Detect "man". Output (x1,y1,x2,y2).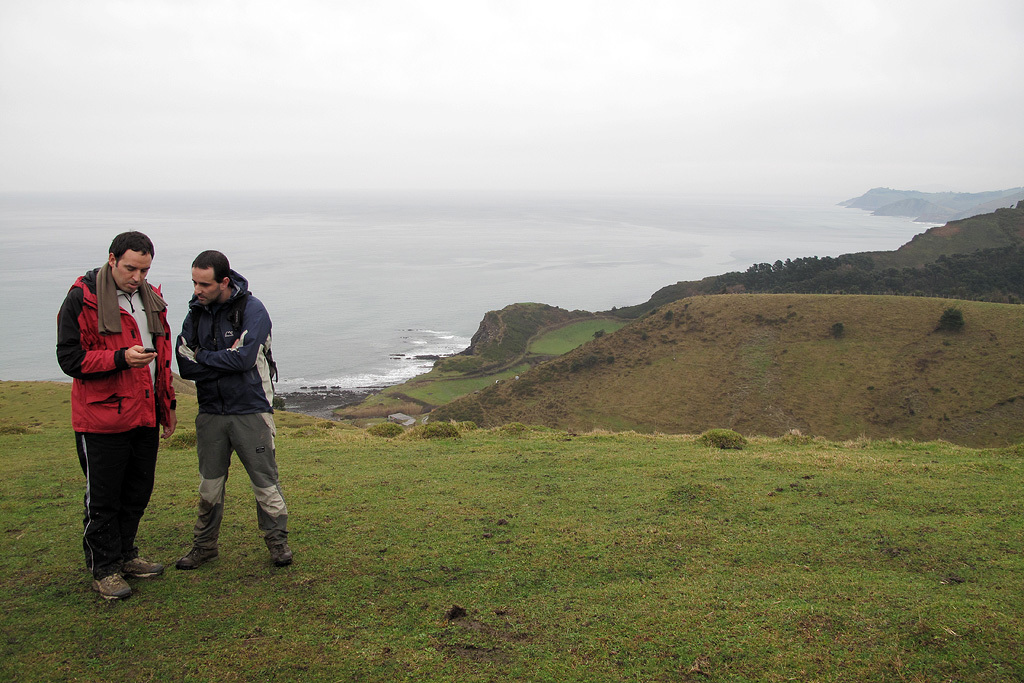
(157,256,282,588).
